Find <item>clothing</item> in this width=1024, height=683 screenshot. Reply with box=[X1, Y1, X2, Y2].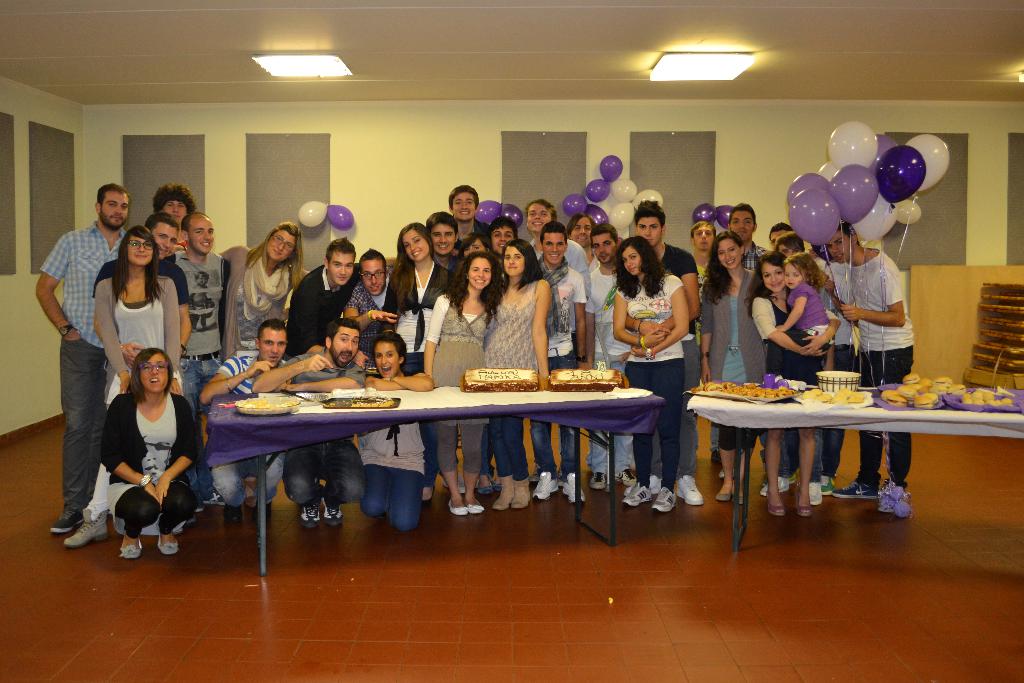
box=[520, 235, 592, 322].
